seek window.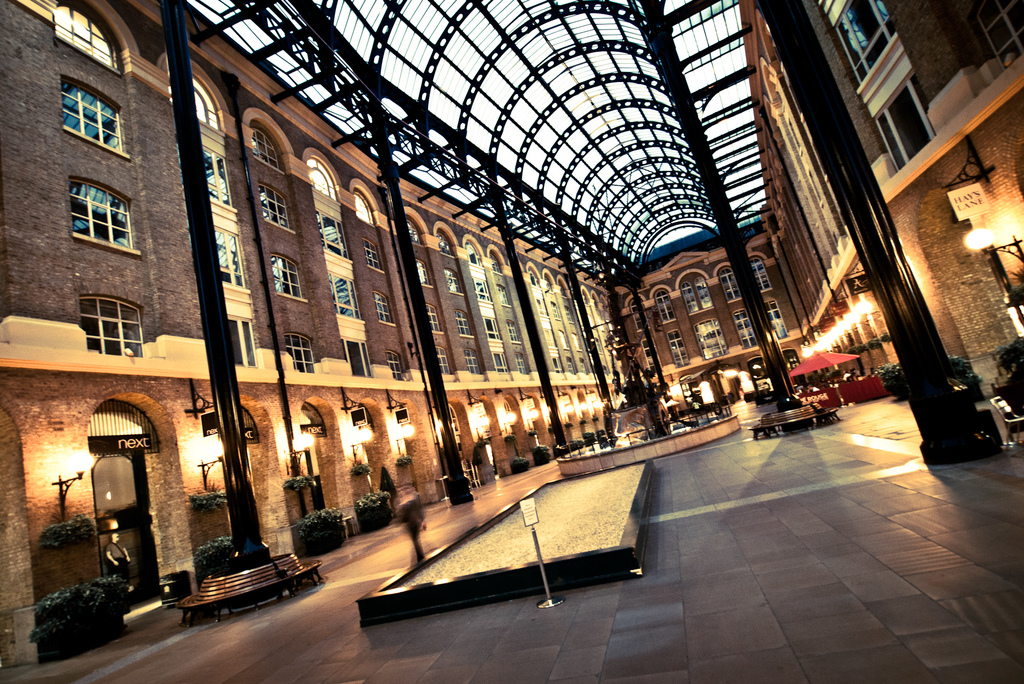
<box>514,352,530,373</box>.
